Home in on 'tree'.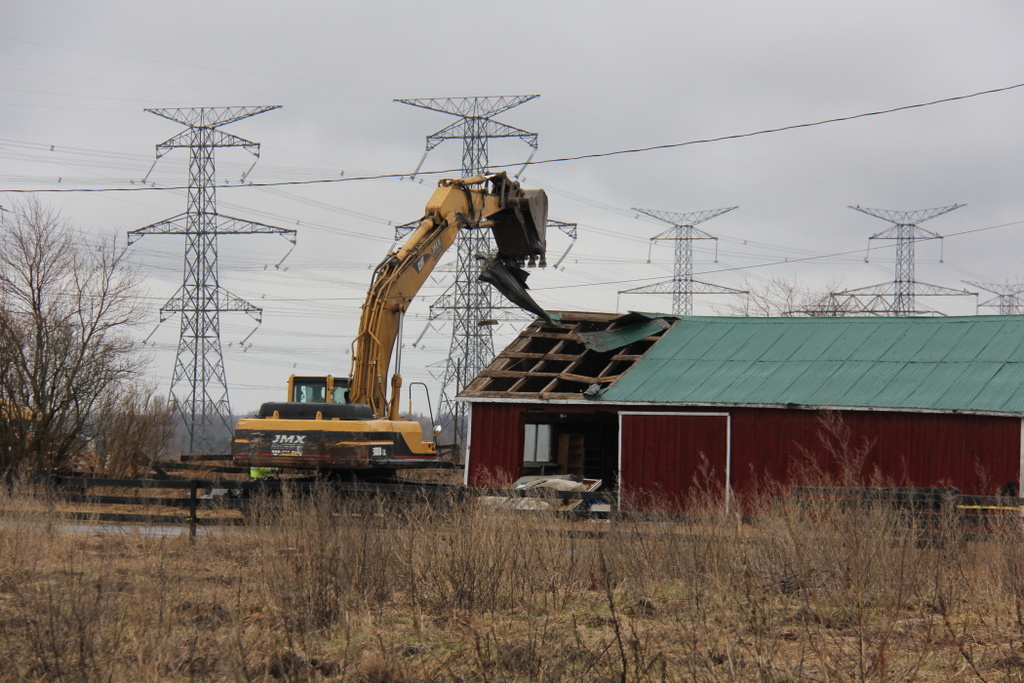
Homed in at select_region(24, 189, 138, 499).
